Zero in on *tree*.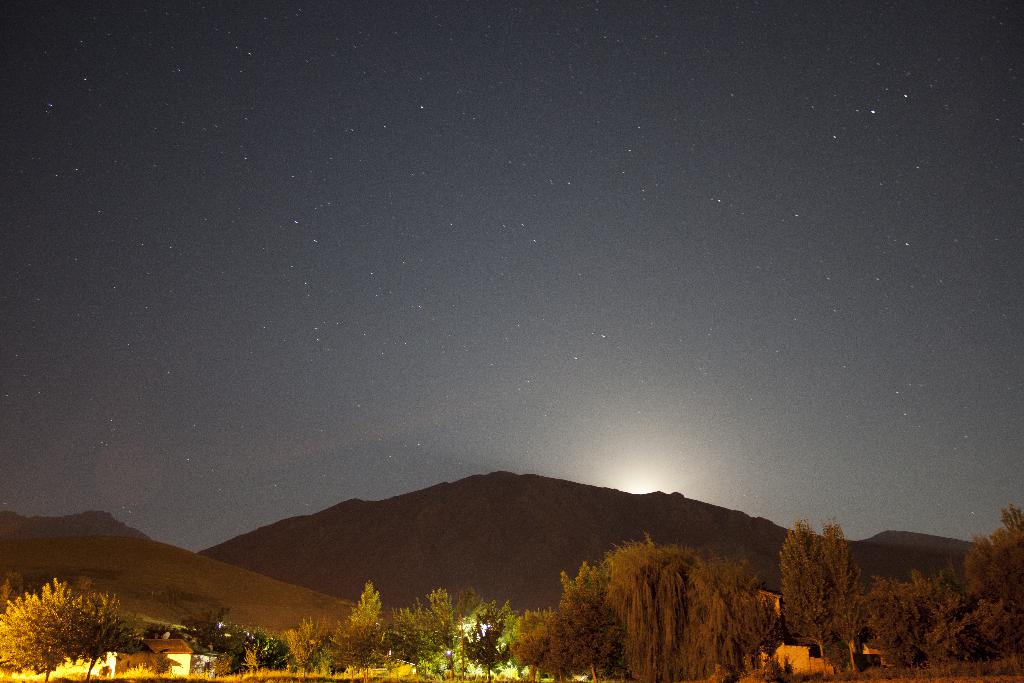
Zeroed in: 583,523,783,682.
